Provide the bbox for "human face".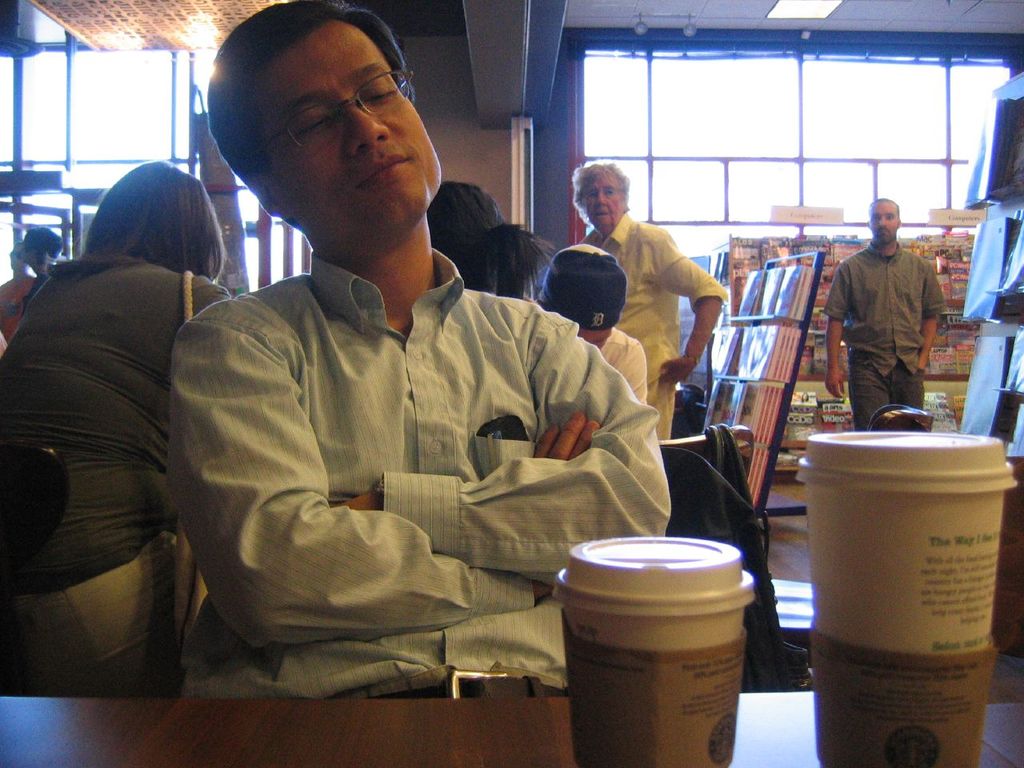
[x1=582, y1=328, x2=614, y2=346].
